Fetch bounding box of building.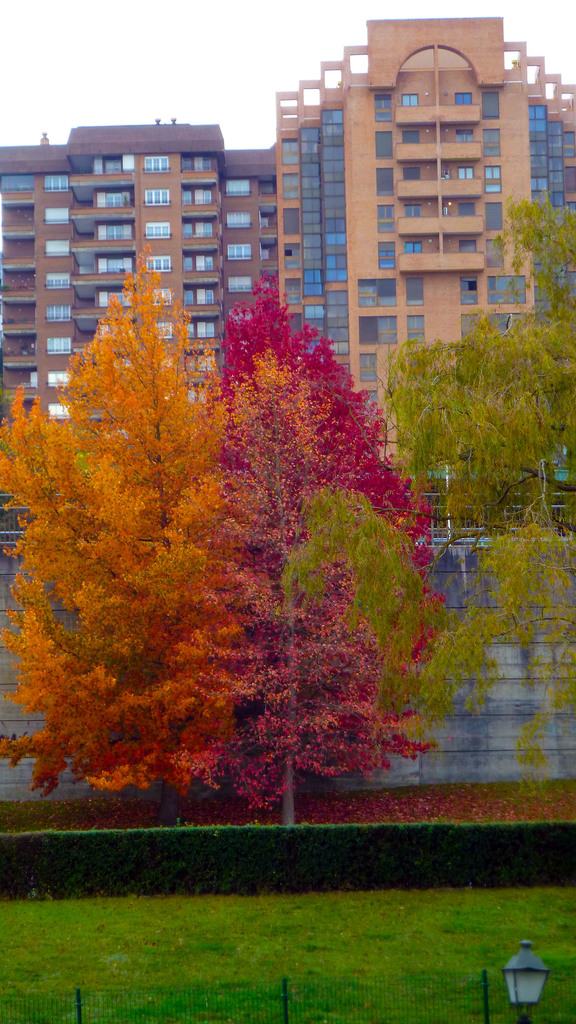
Bbox: 273, 15, 575, 466.
